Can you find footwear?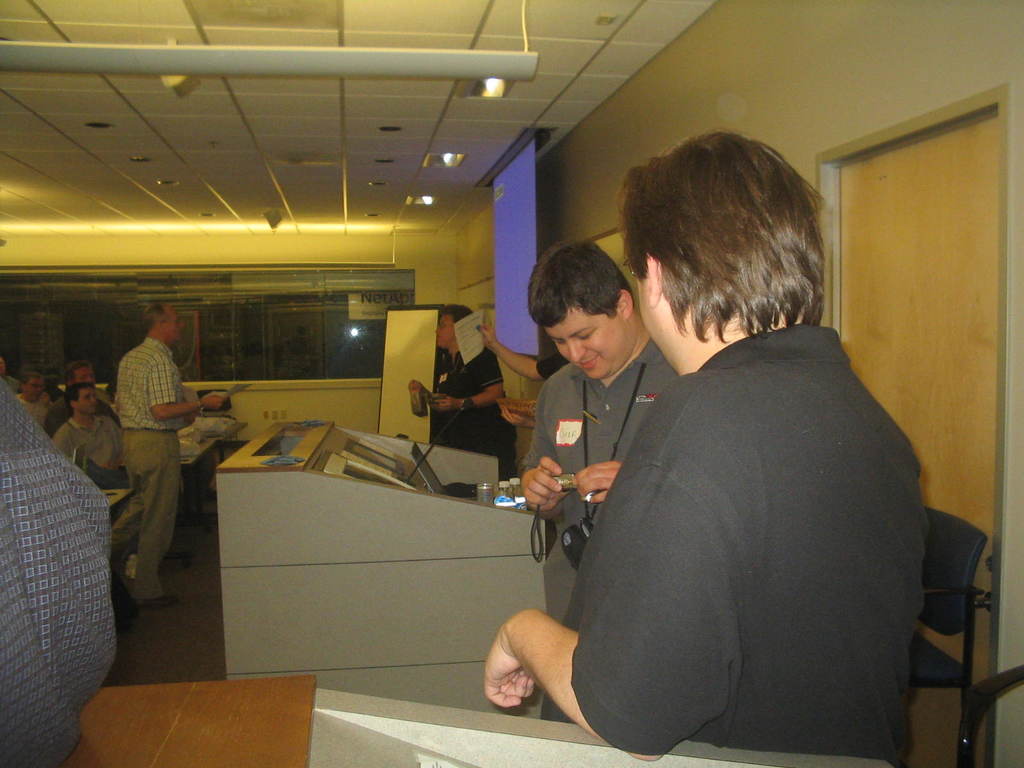
Yes, bounding box: (152,549,189,580).
